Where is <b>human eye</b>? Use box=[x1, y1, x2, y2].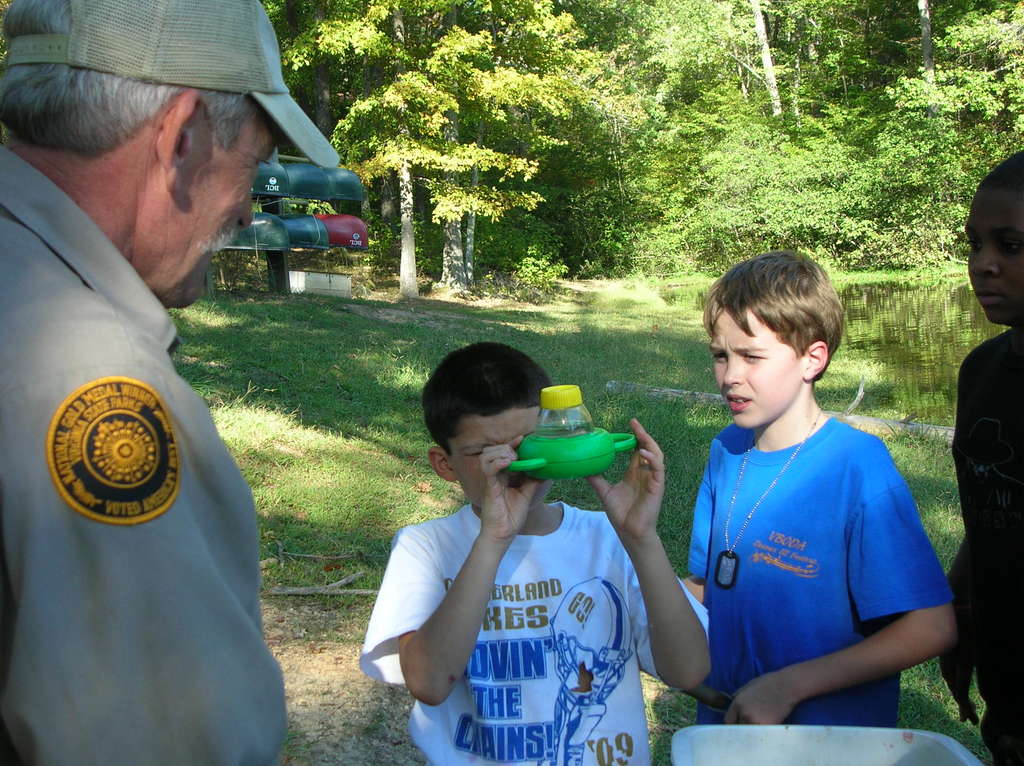
box=[998, 239, 1020, 253].
